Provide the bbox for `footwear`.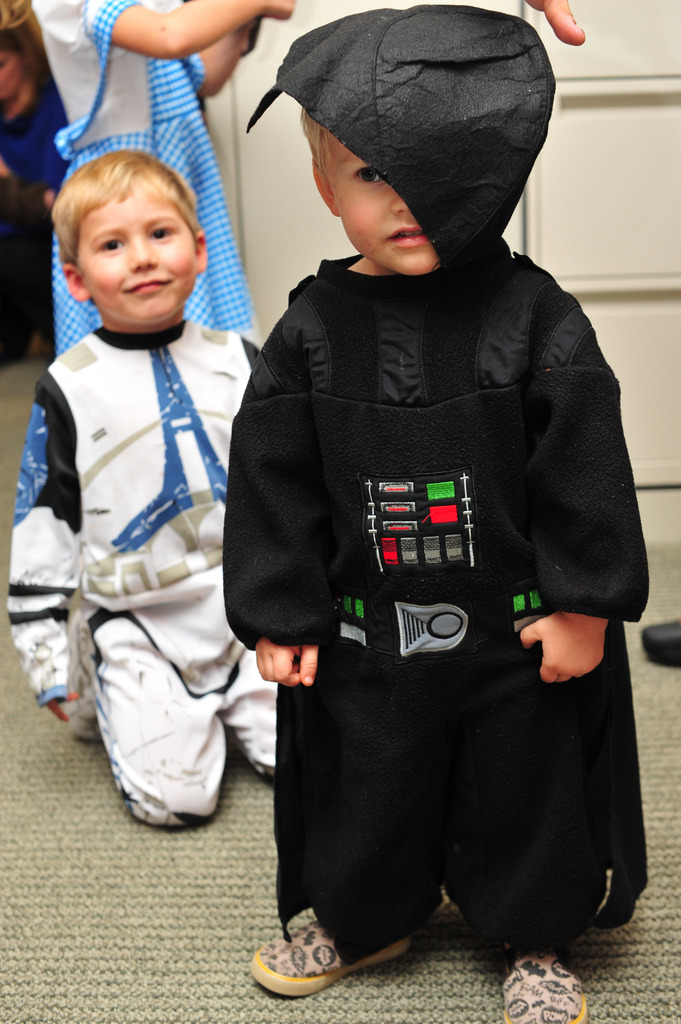
(x1=496, y1=951, x2=601, y2=1023).
